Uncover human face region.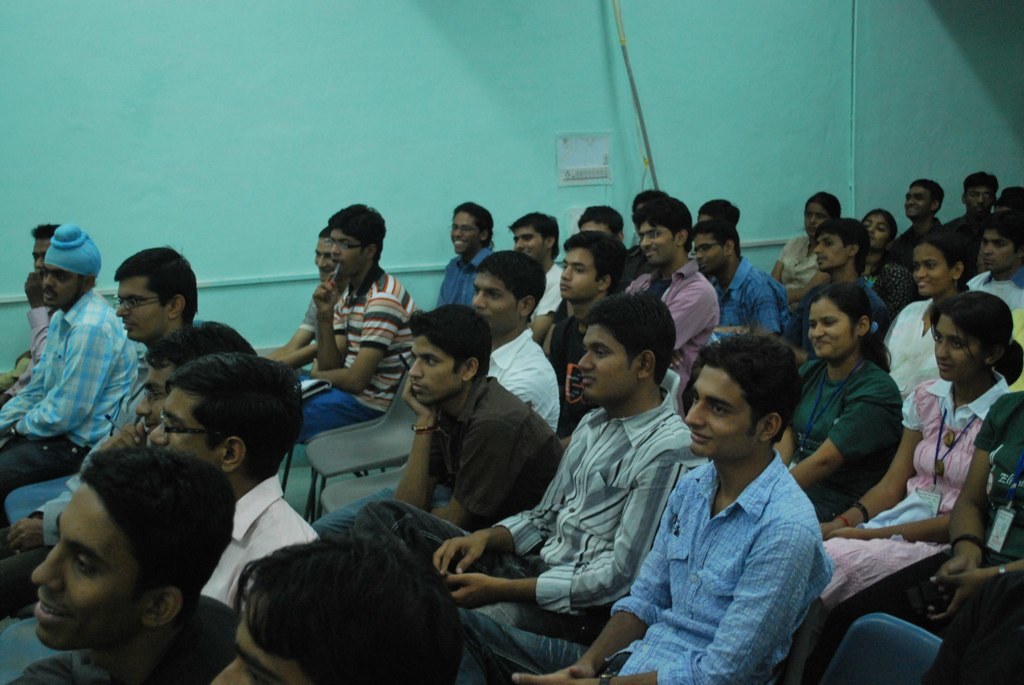
Uncovered: BBox(207, 597, 305, 684).
